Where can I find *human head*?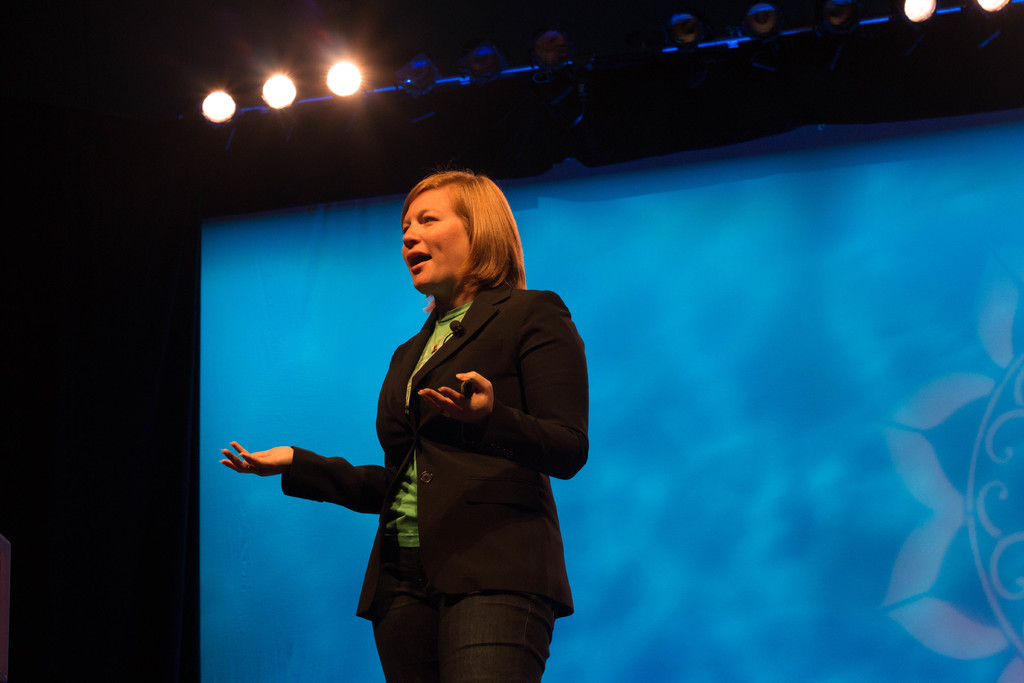
You can find it at crop(395, 163, 525, 292).
